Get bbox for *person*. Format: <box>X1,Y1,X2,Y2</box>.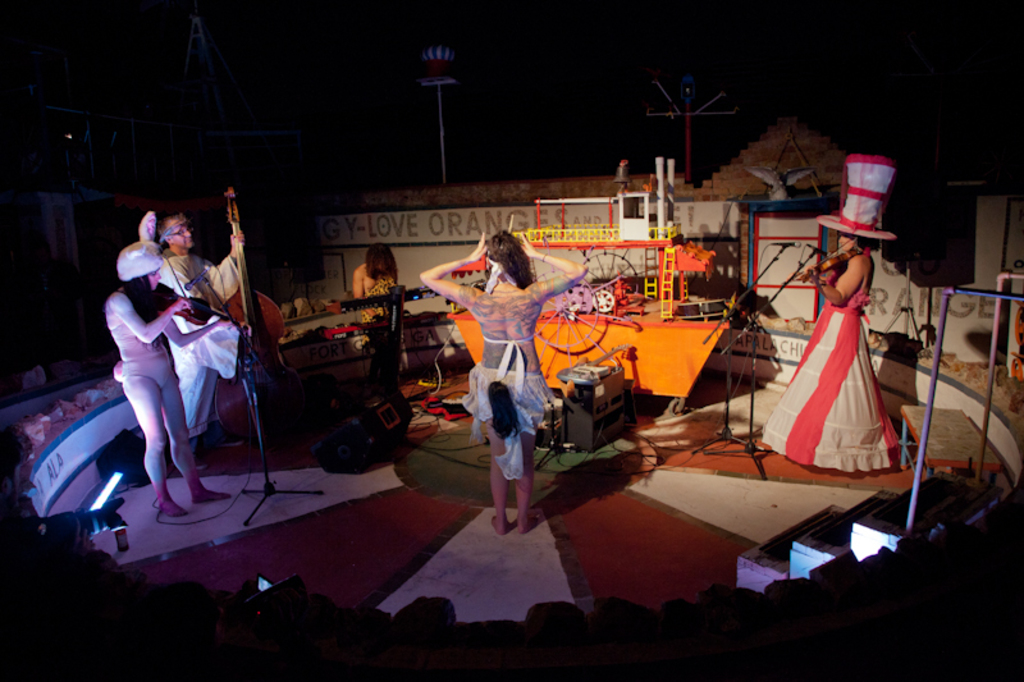
<box>118,241,252,525</box>.
